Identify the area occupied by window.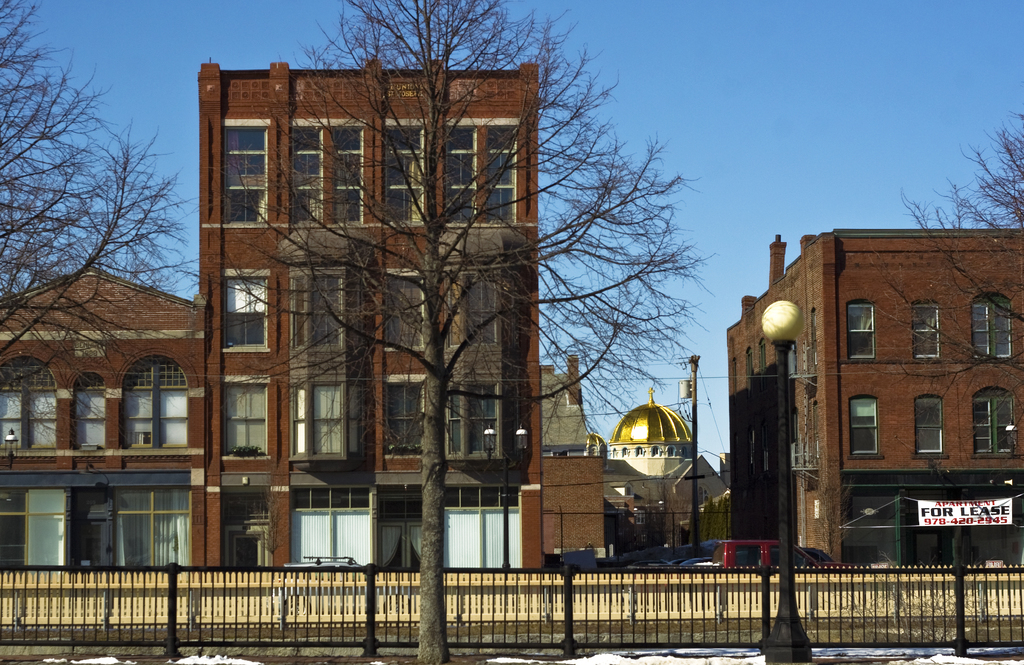
Area: box(300, 274, 348, 353).
